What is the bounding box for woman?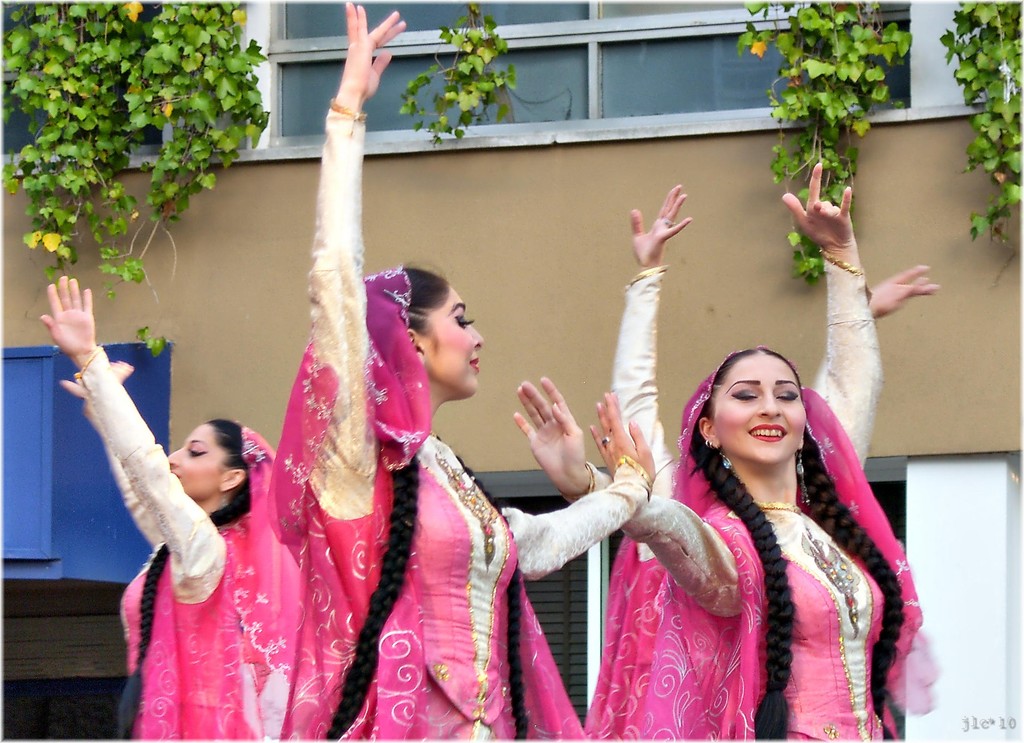
41/275/300/742.
